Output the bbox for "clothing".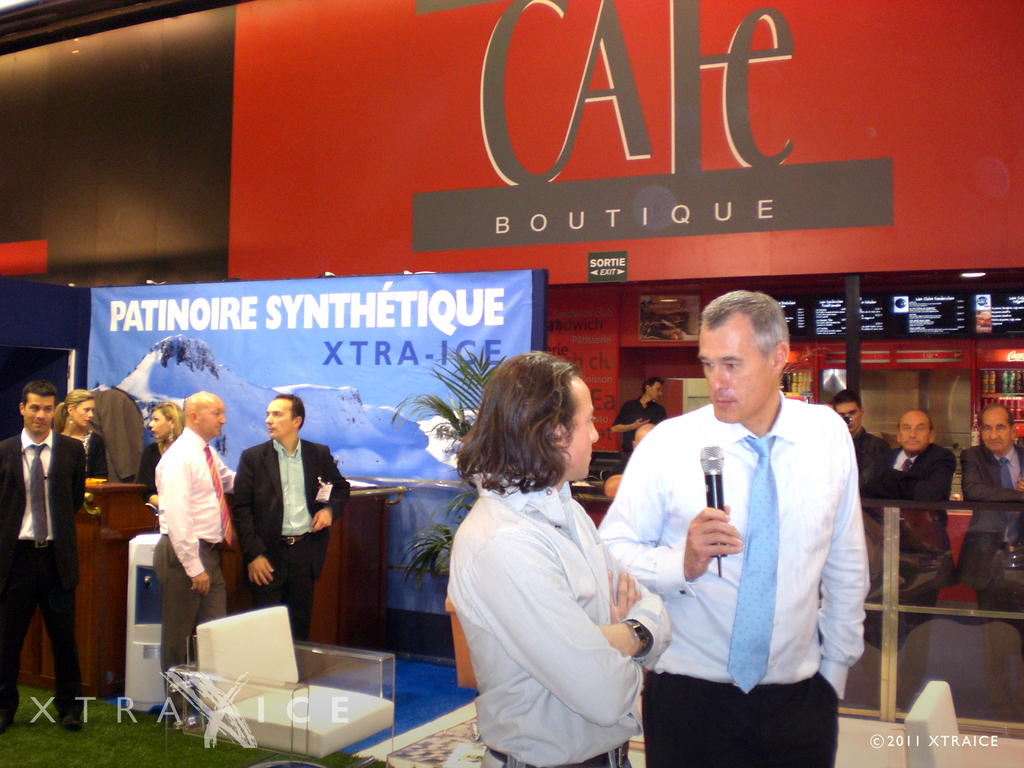
<bbox>227, 431, 340, 558</bbox>.
